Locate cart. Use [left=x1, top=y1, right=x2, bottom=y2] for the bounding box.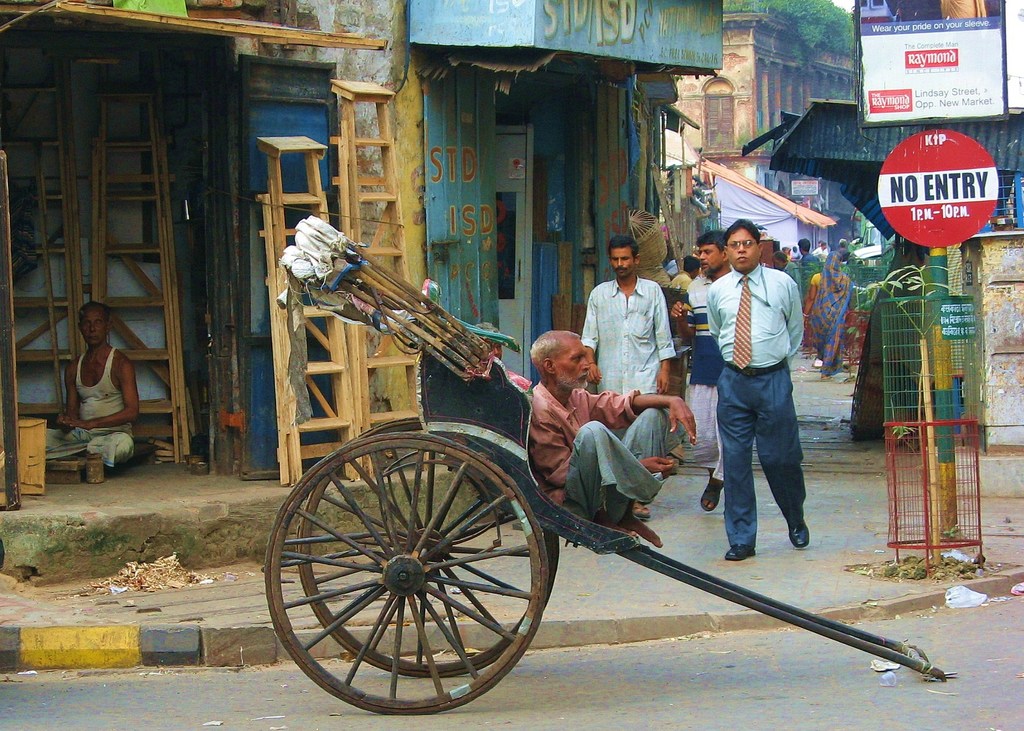
[left=261, top=214, right=946, bottom=717].
